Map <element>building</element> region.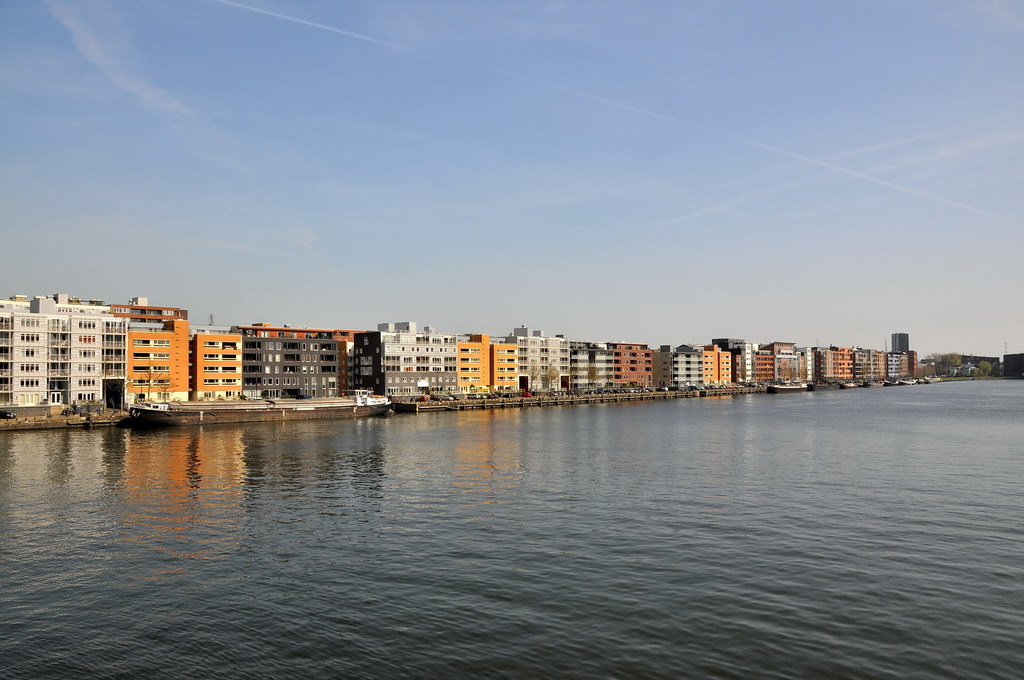
Mapped to (619,338,653,382).
